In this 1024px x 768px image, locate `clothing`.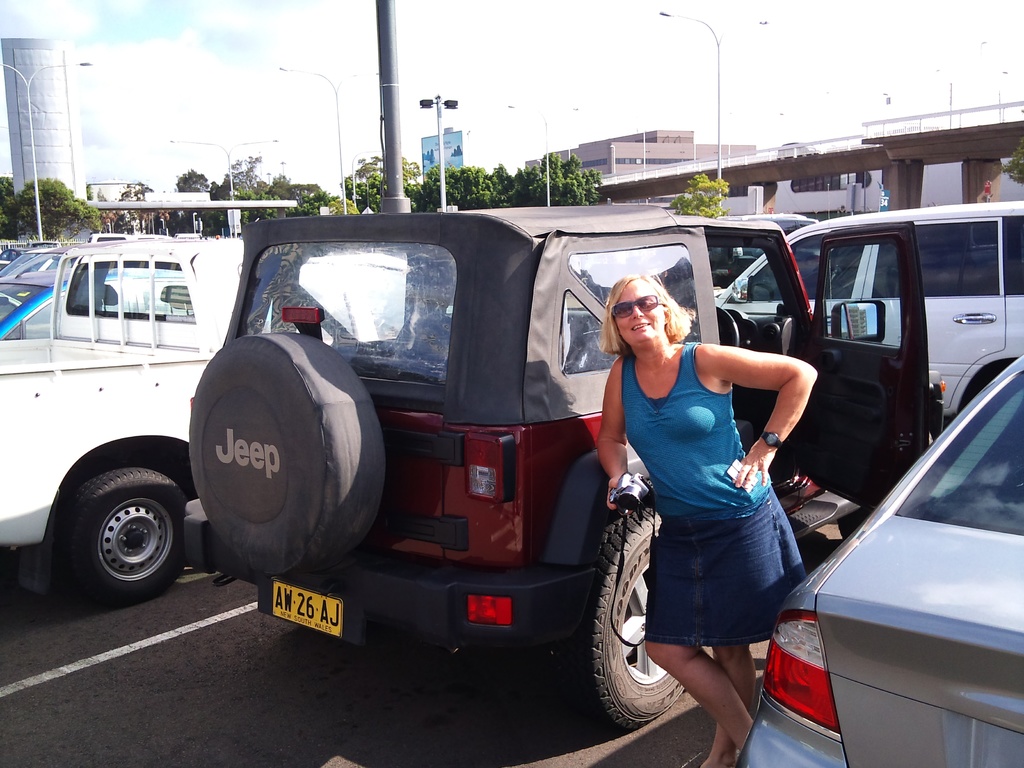
Bounding box: (left=626, top=332, right=811, bottom=652).
